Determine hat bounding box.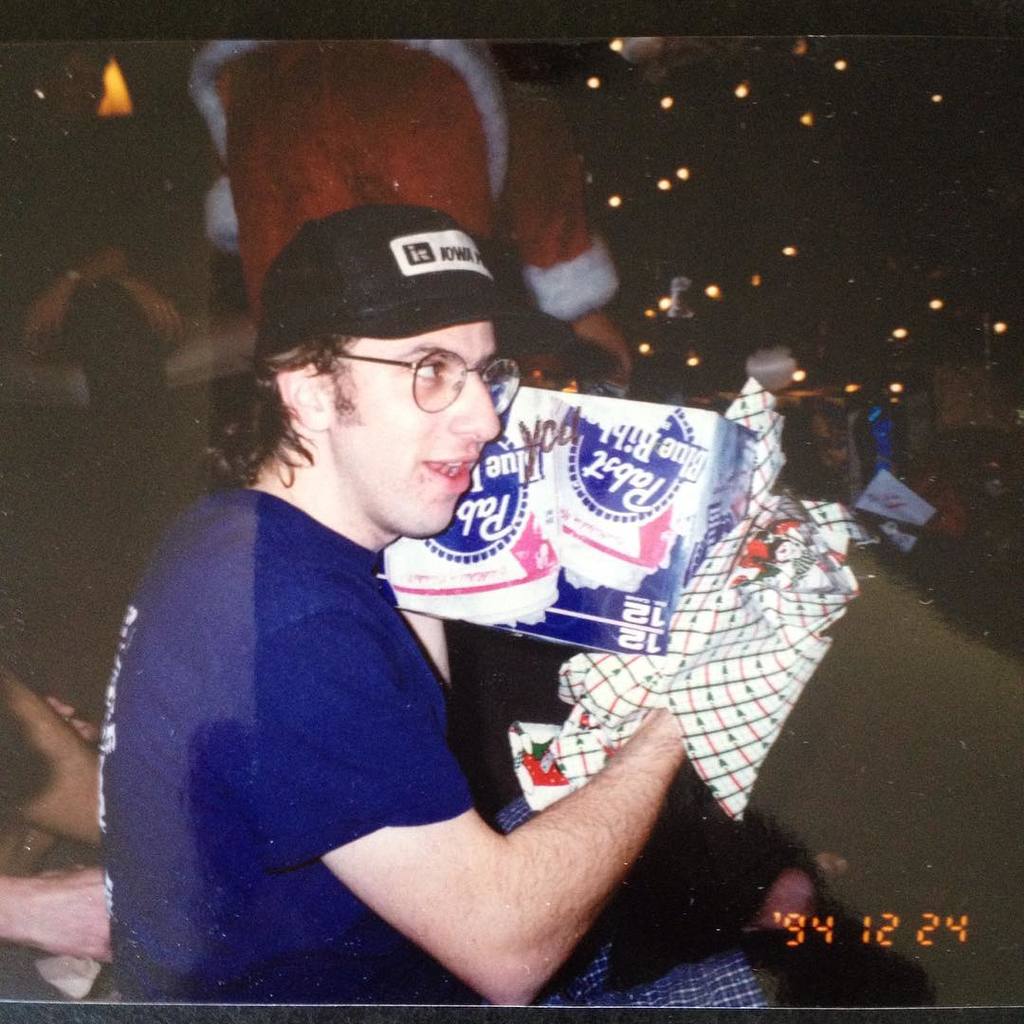
Determined: <bbox>256, 202, 575, 362</bbox>.
